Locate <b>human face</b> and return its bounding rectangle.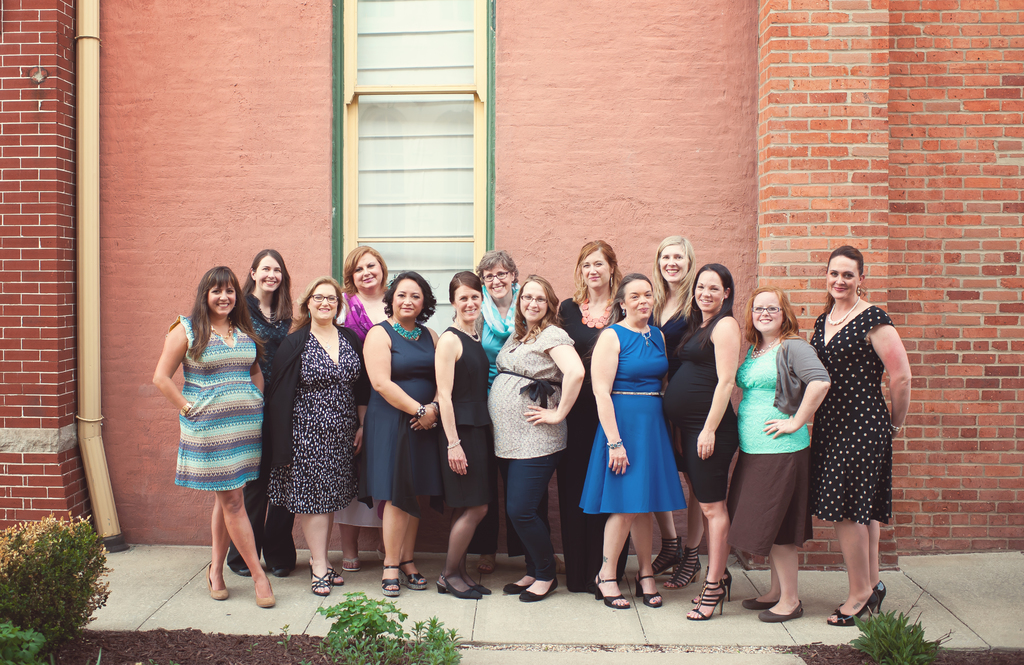
392:279:424:321.
